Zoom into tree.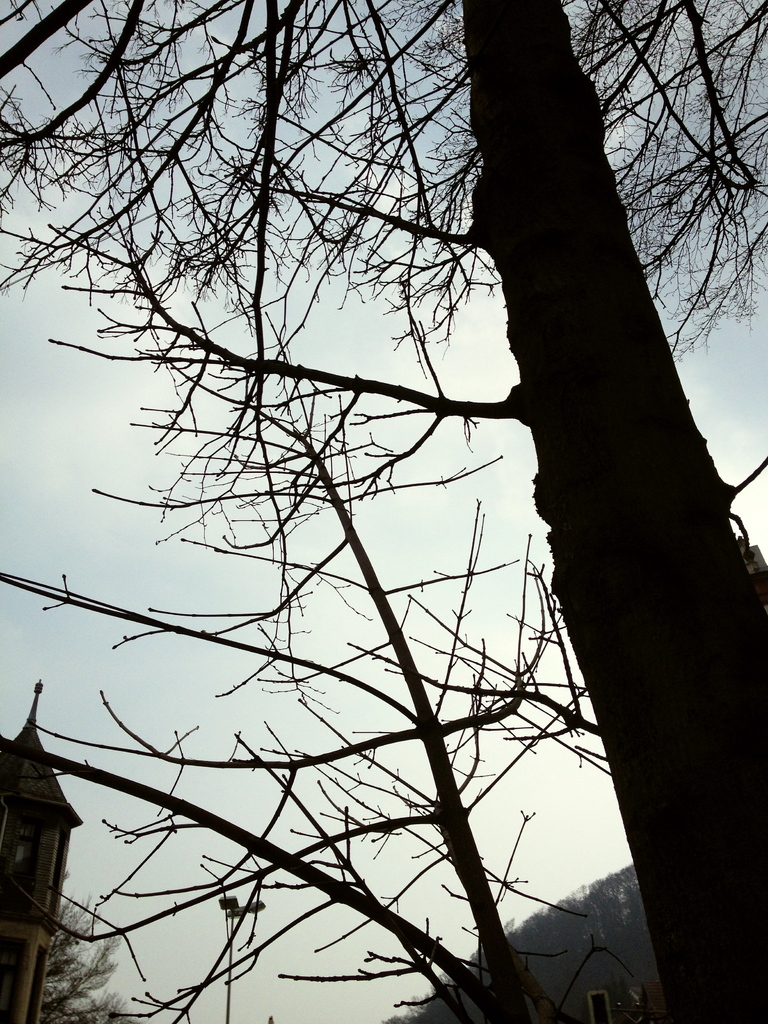
Zoom target: locate(0, 216, 634, 1021).
